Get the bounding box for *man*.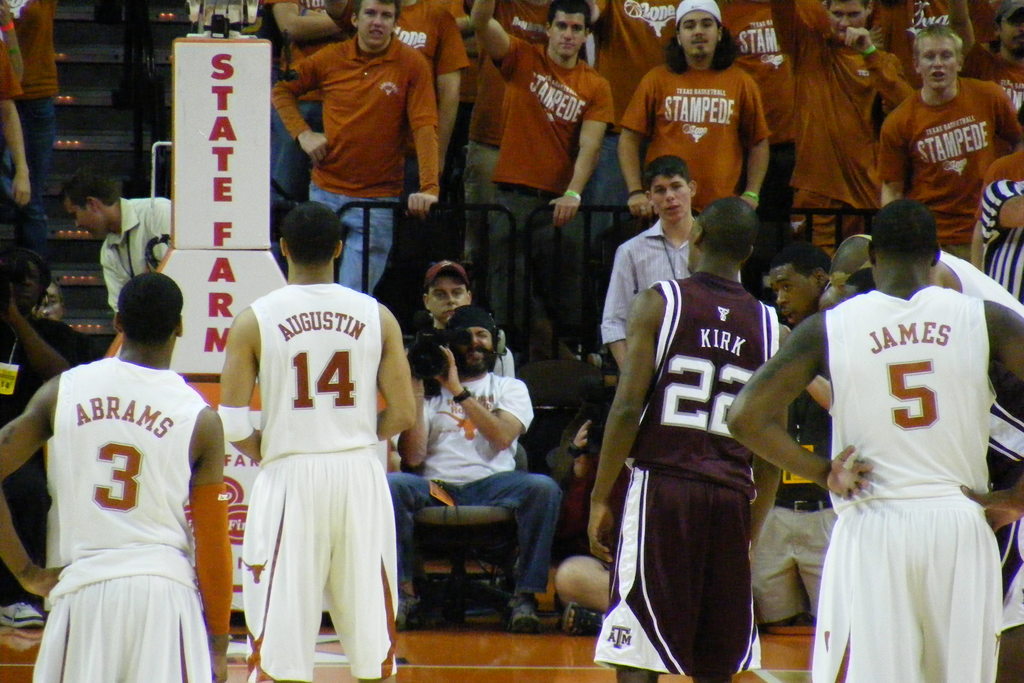
426 264 525 469.
